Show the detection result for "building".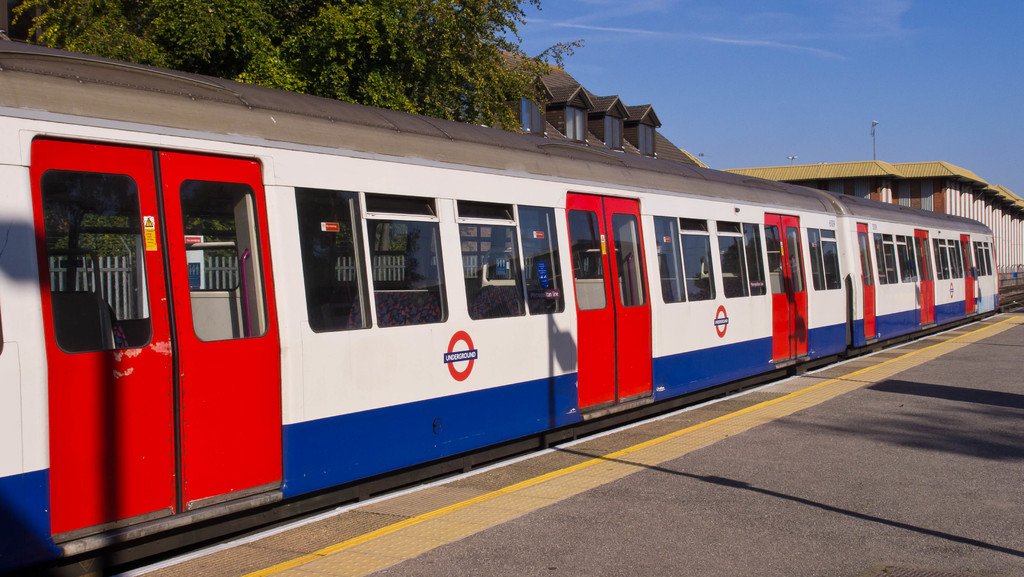
<bbox>718, 161, 1023, 294</bbox>.
